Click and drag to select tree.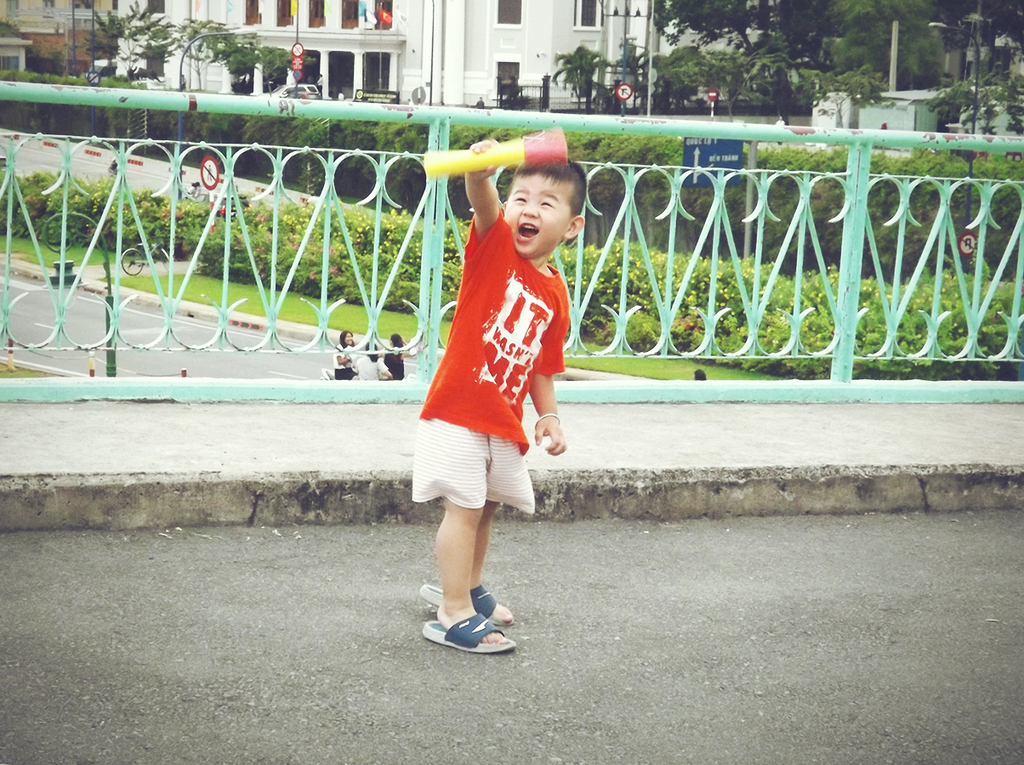
Selection: detection(240, 43, 299, 89).
